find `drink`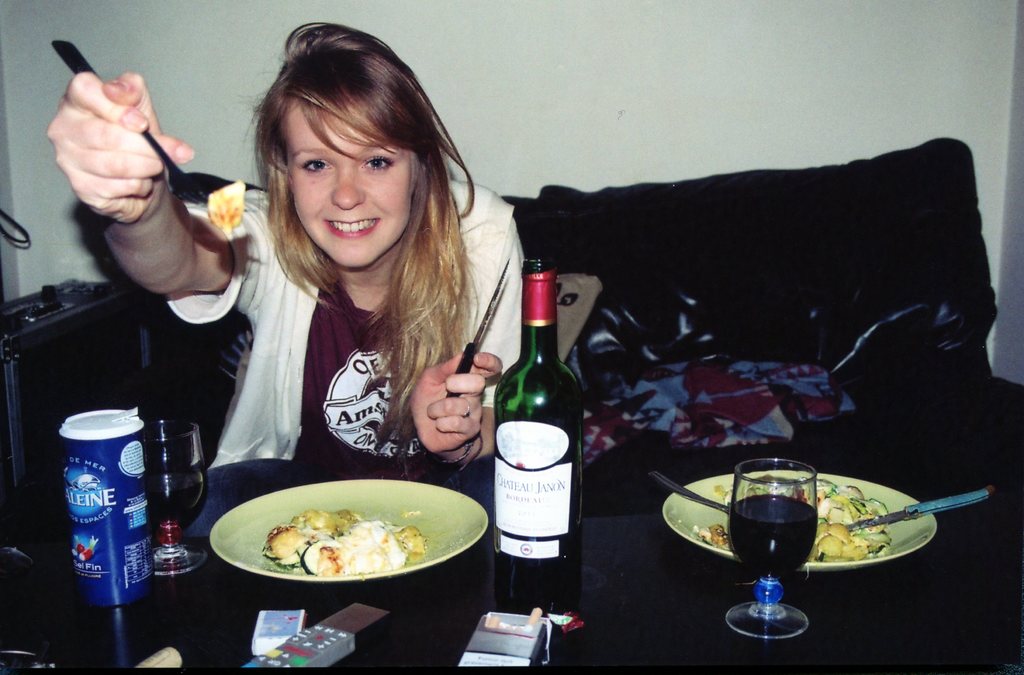
pyautogui.locateOnScreen(483, 278, 575, 639)
